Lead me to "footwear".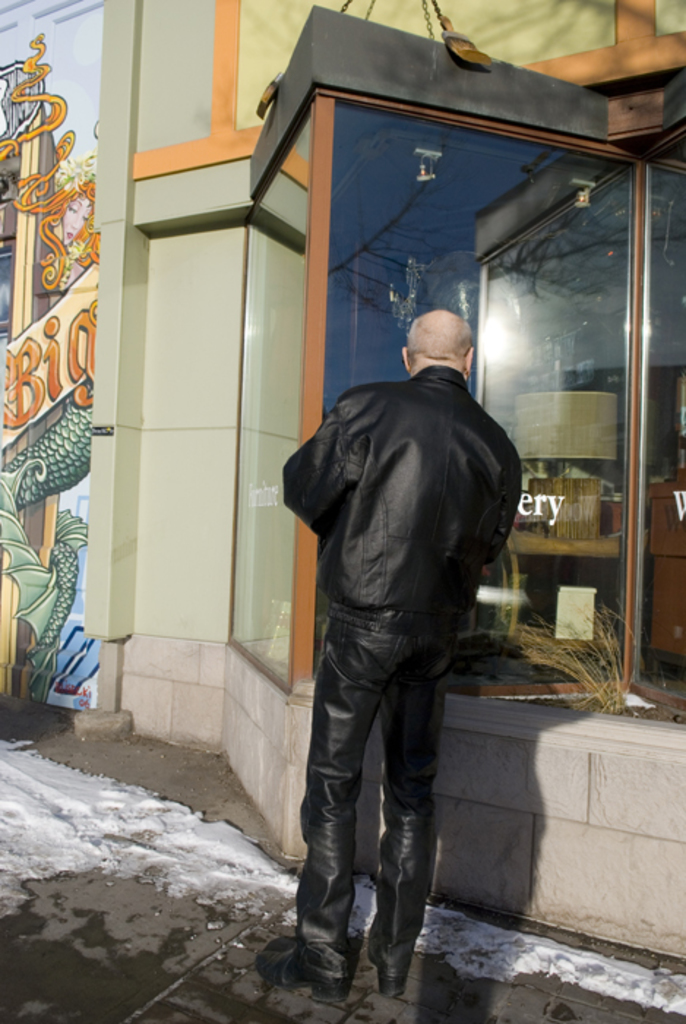
Lead to rect(256, 939, 341, 1008).
